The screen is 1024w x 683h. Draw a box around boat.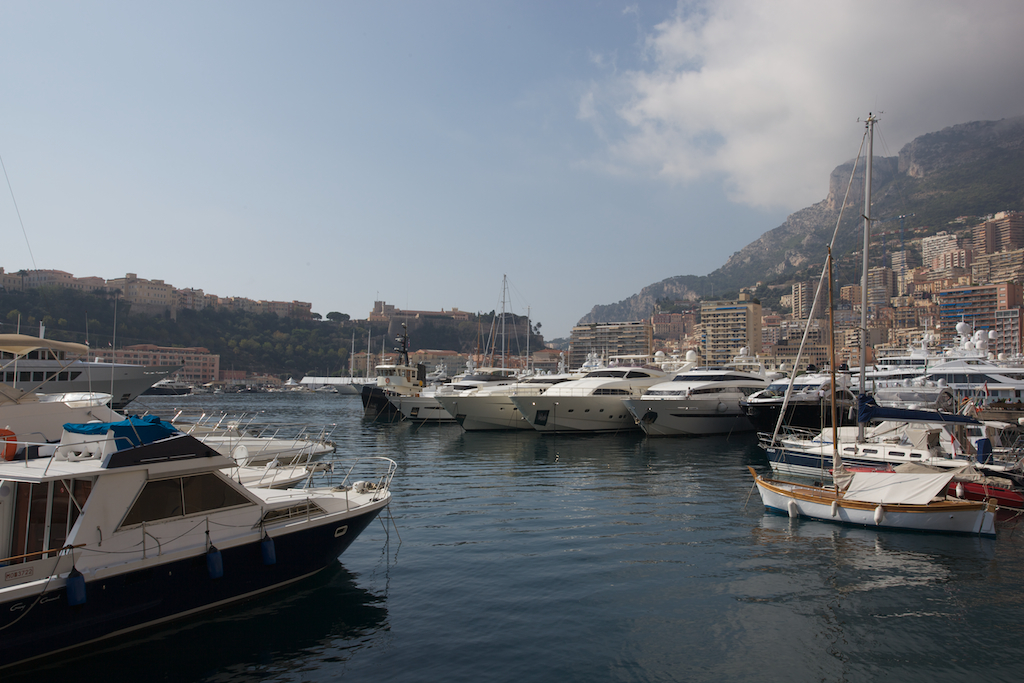
<bbox>628, 364, 755, 434</bbox>.
